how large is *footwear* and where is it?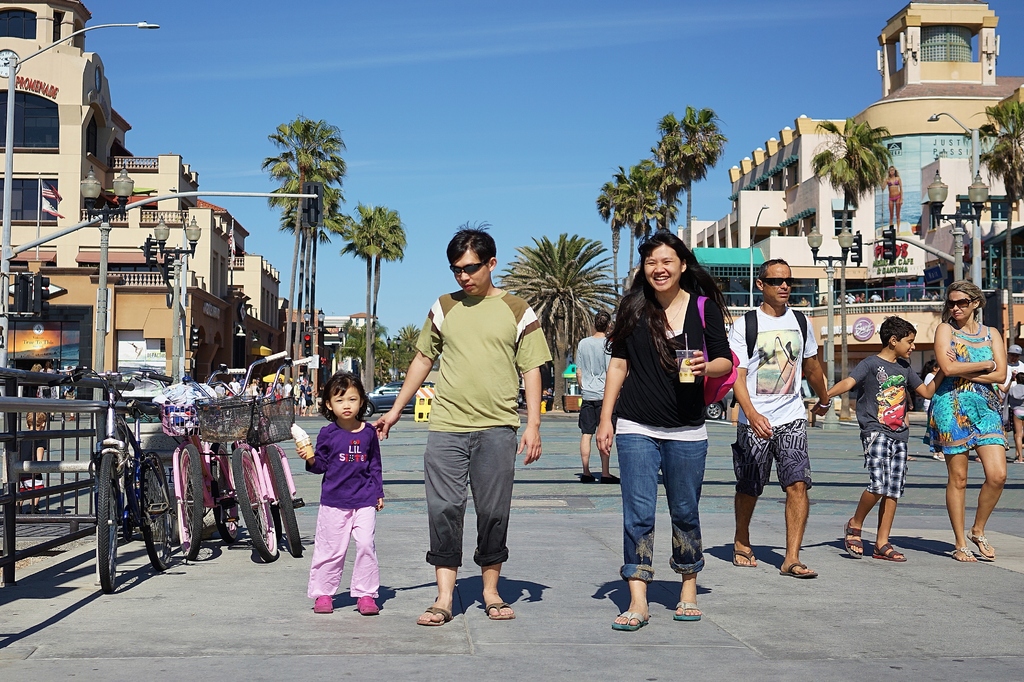
Bounding box: (612, 606, 653, 633).
